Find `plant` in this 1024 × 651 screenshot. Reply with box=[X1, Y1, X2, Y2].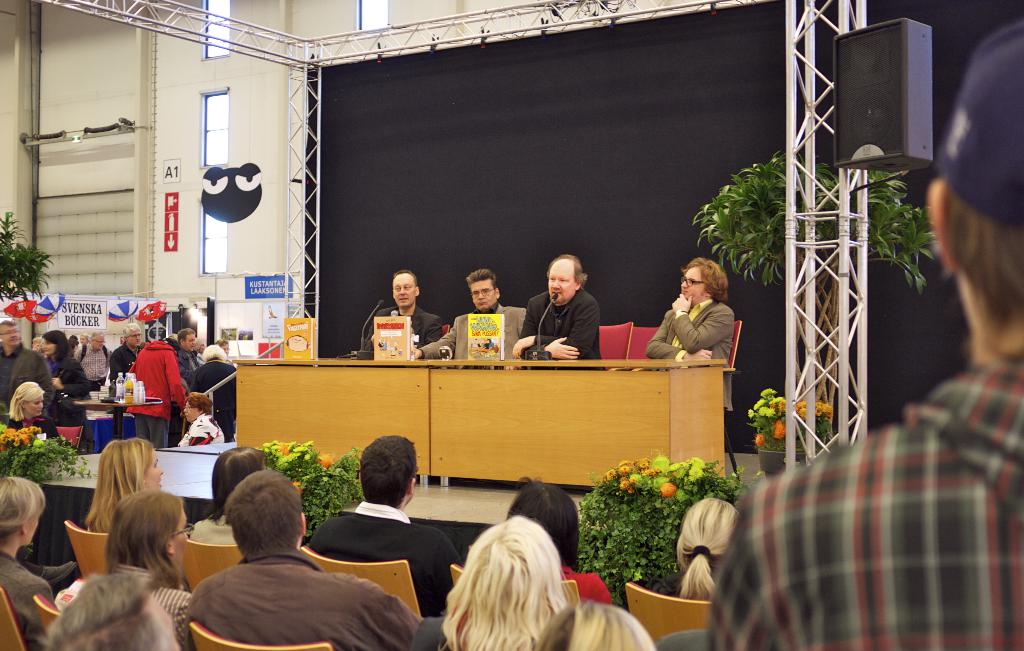
box=[0, 424, 92, 483].
